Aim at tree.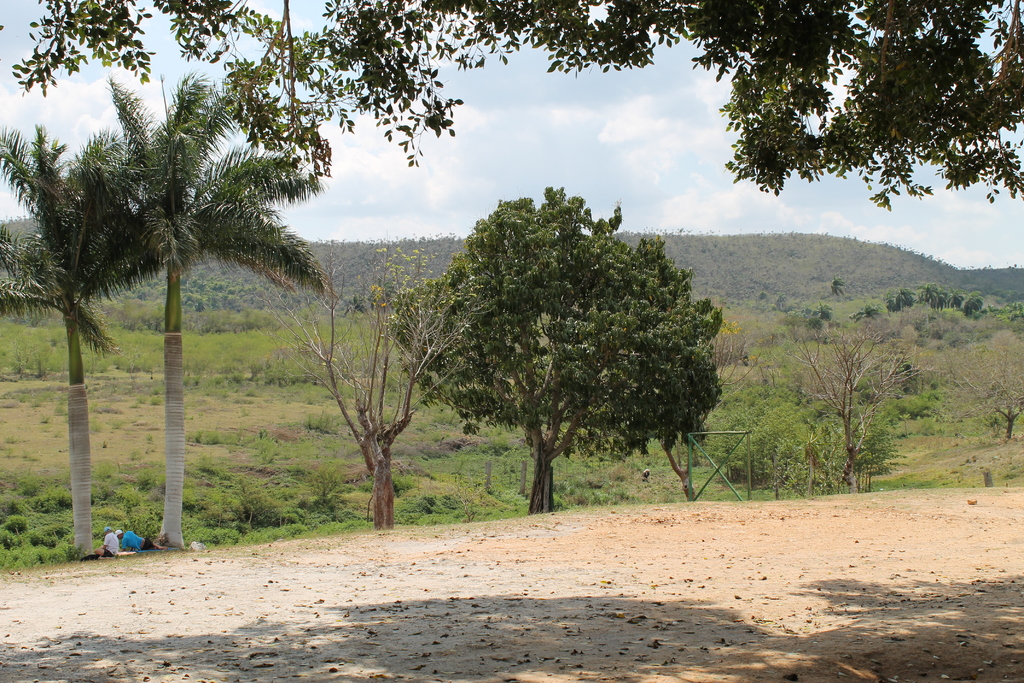
Aimed at bbox=[14, 0, 1023, 215].
